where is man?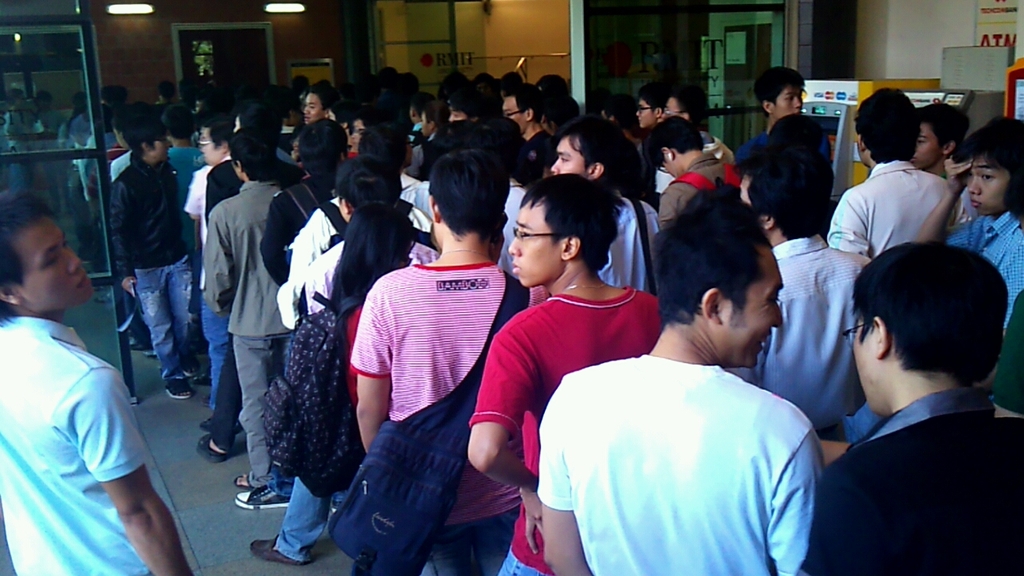
bbox=[800, 243, 1023, 575].
